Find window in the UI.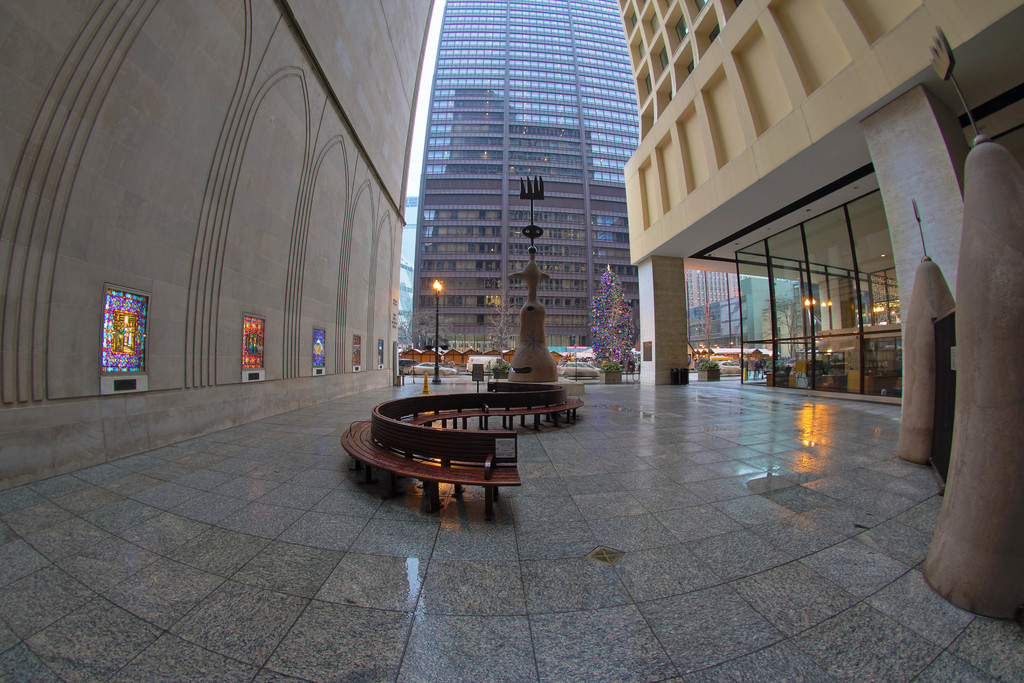
UI element at <bbox>671, 35, 694, 95</bbox>.
